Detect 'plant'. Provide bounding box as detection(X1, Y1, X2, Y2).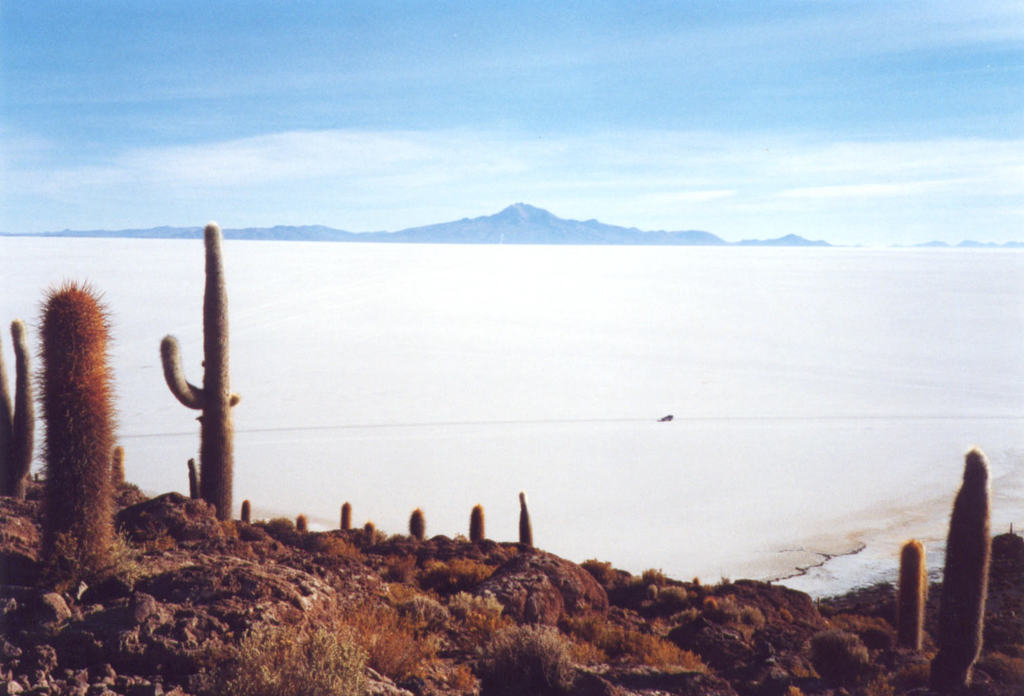
detection(240, 495, 257, 529).
